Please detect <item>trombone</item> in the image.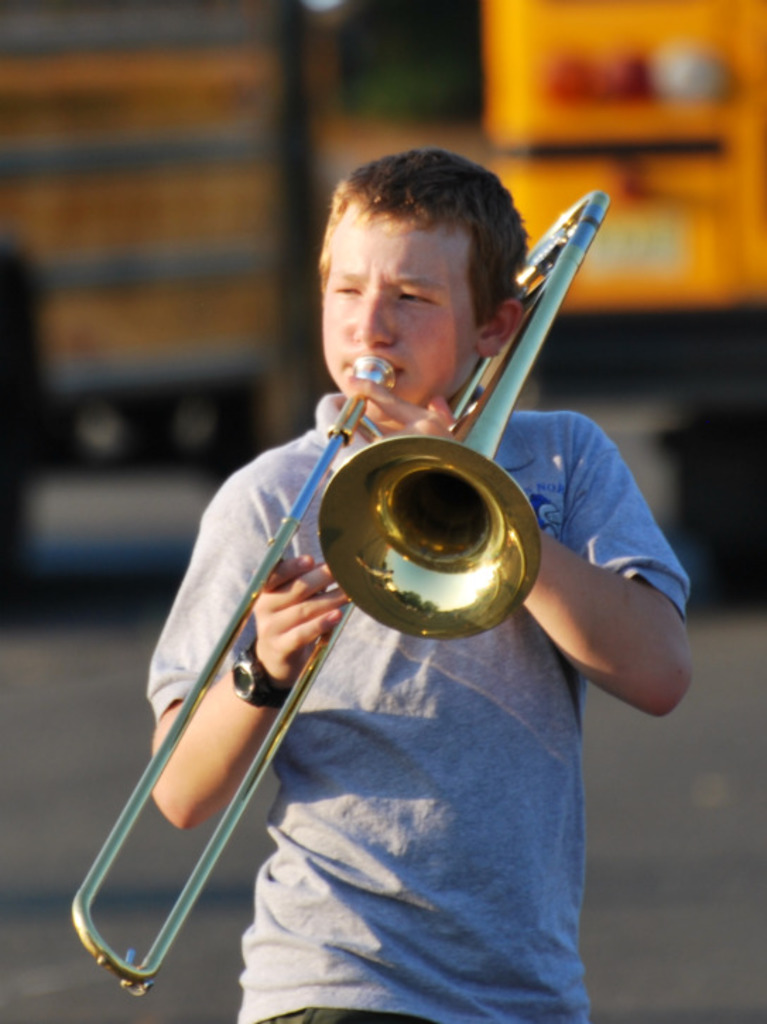
bbox=(69, 189, 606, 1000).
